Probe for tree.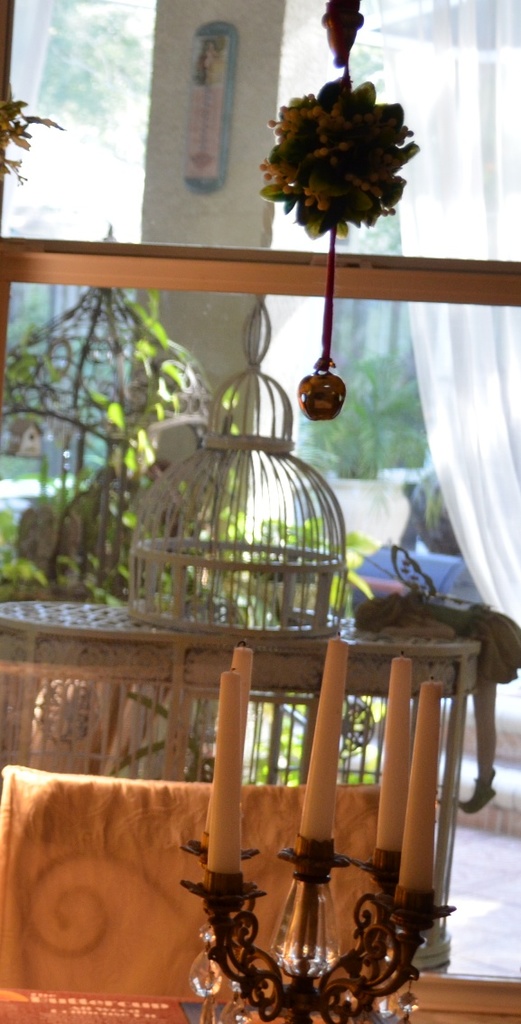
Probe result: (23, 0, 166, 128).
